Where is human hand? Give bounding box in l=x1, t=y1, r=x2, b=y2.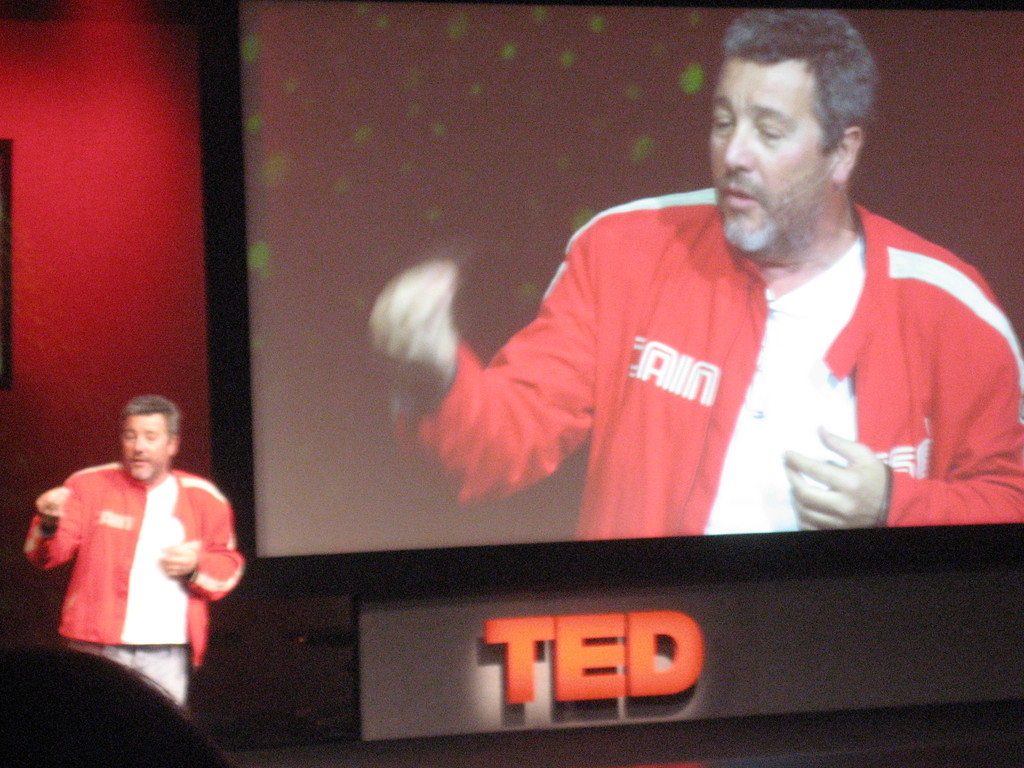
l=369, t=260, r=457, b=365.
